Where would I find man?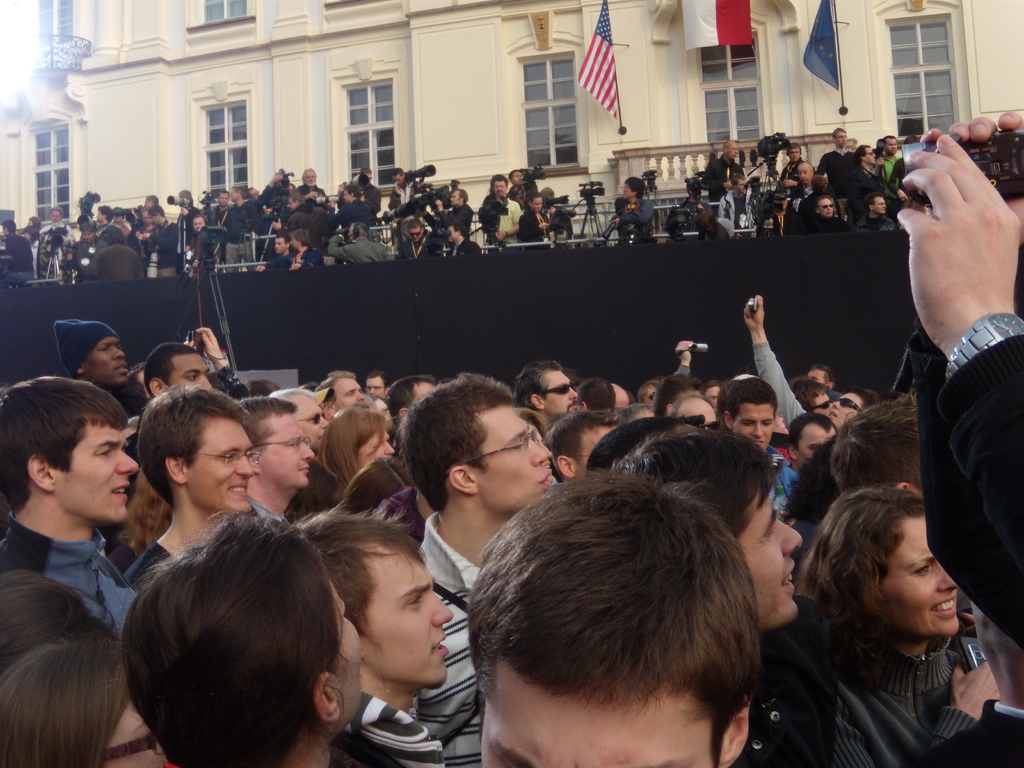
At (left=270, top=233, right=296, bottom=256).
